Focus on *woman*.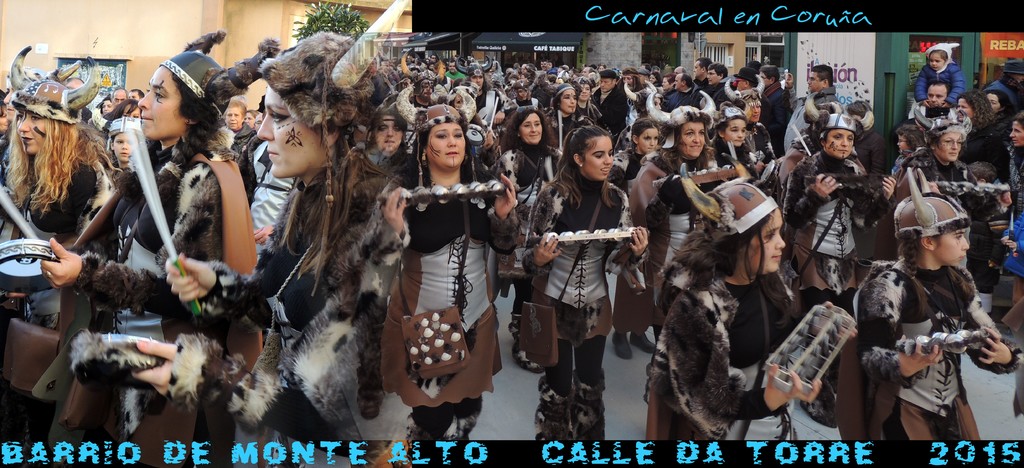
Focused at <bbox>0, 50, 112, 467</bbox>.
